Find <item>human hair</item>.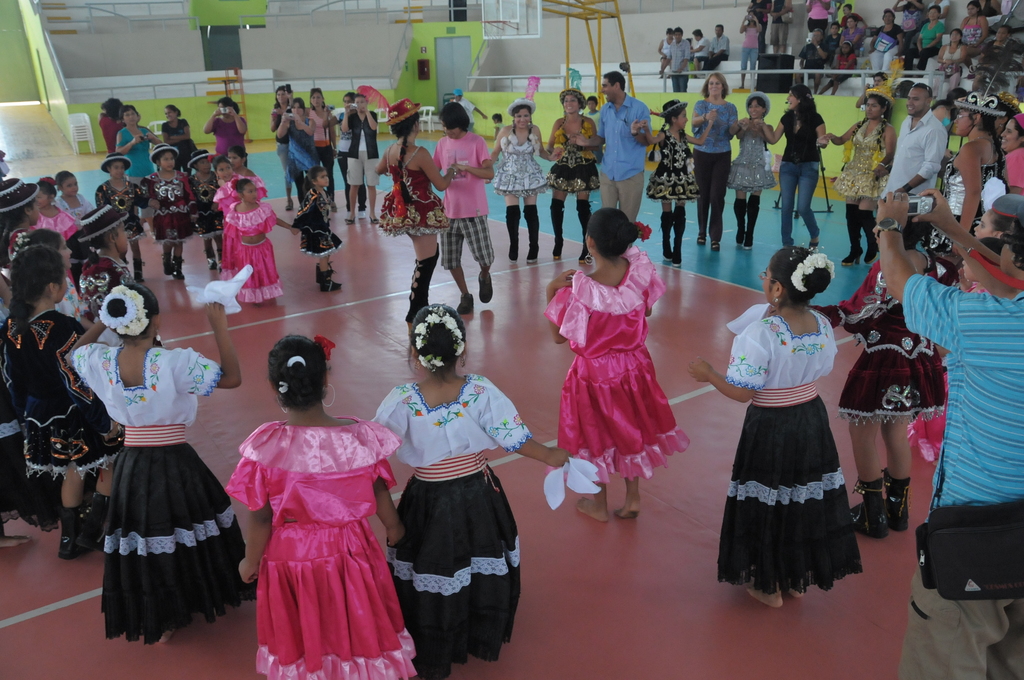
[x1=404, y1=300, x2=467, y2=389].
